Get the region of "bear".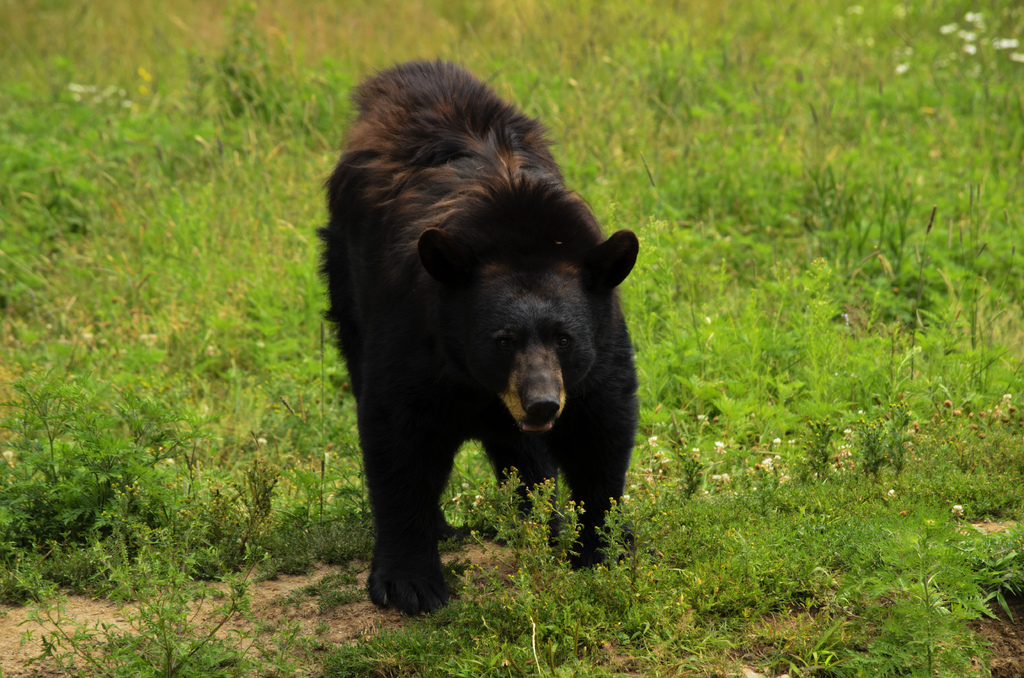
(left=314, top=56, right=641, bottom=618).
